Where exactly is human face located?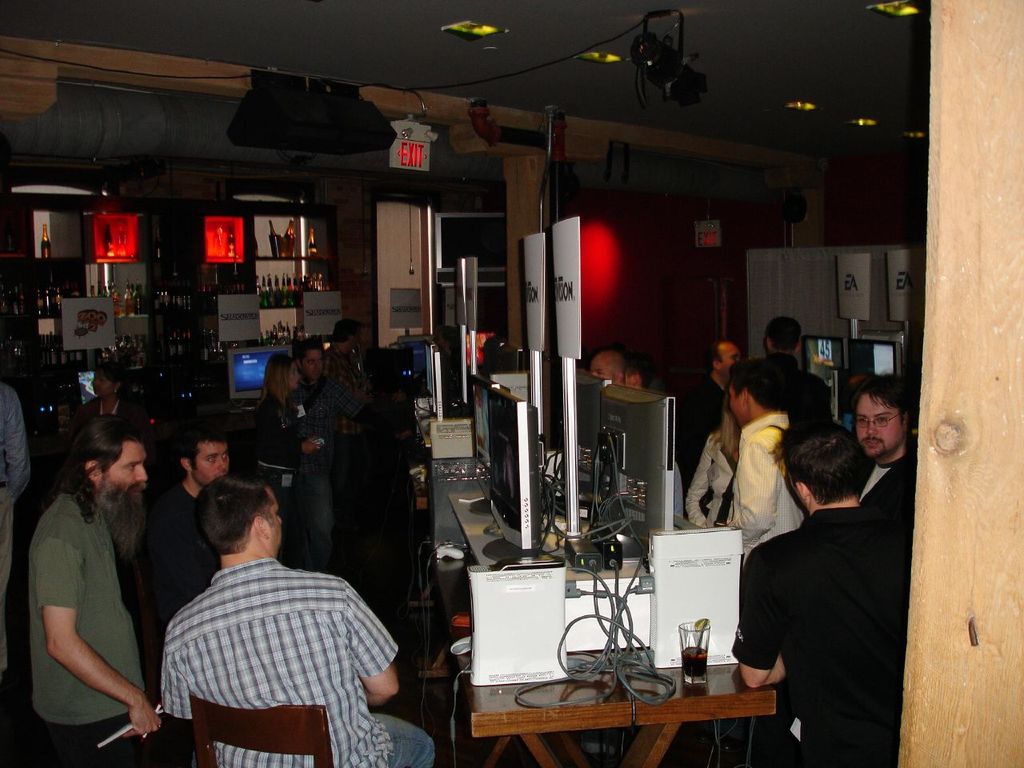
Its bounding box is {"x1": 268, "y1": 490, "x2": 282, "y2": 551}.
